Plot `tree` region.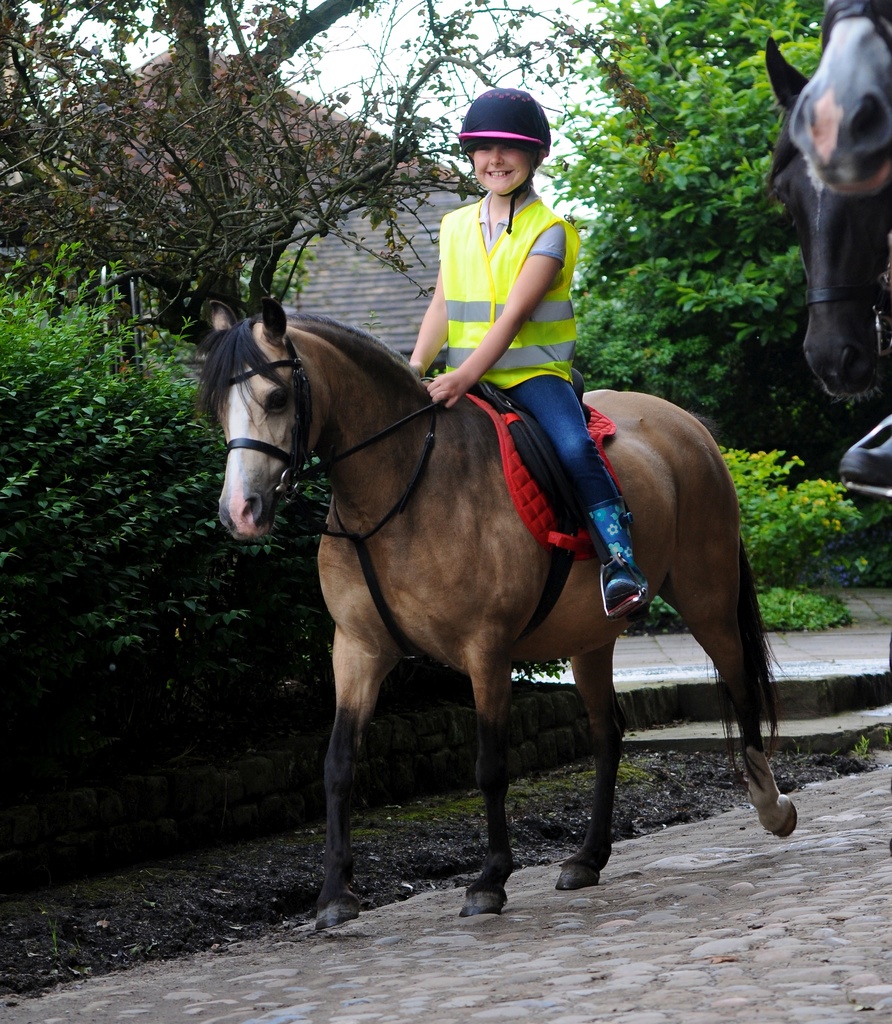
Plotted at BBox(0, 0, 676, 374).
